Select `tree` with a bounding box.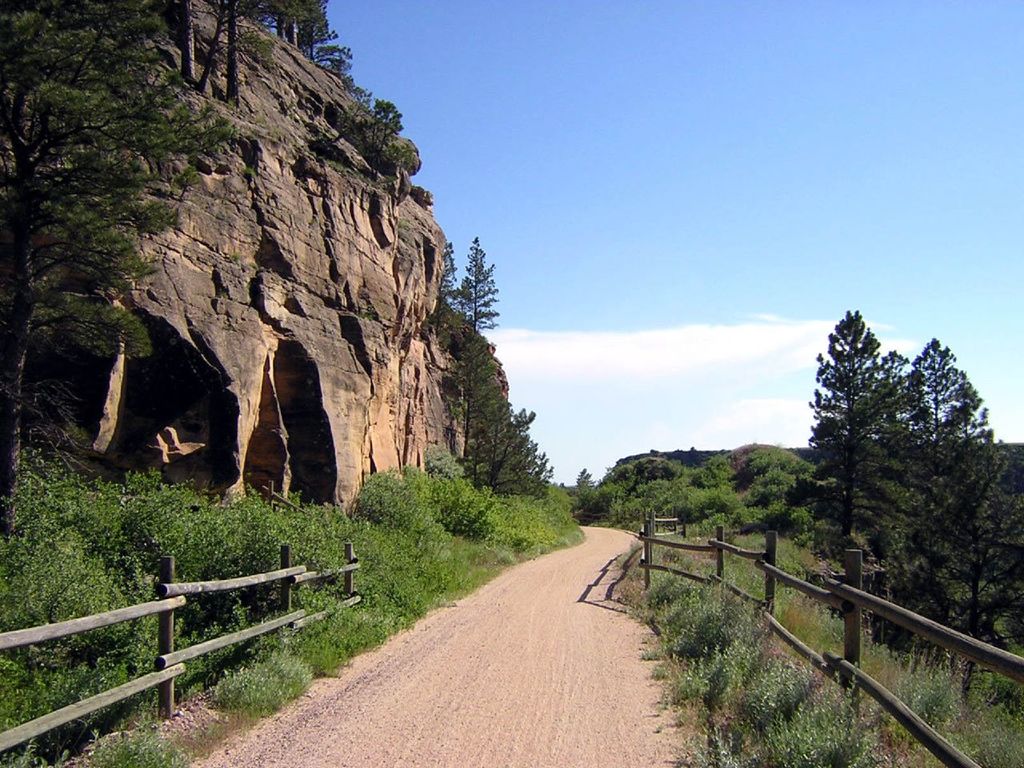
crop(933, 431, 1023, 671).
